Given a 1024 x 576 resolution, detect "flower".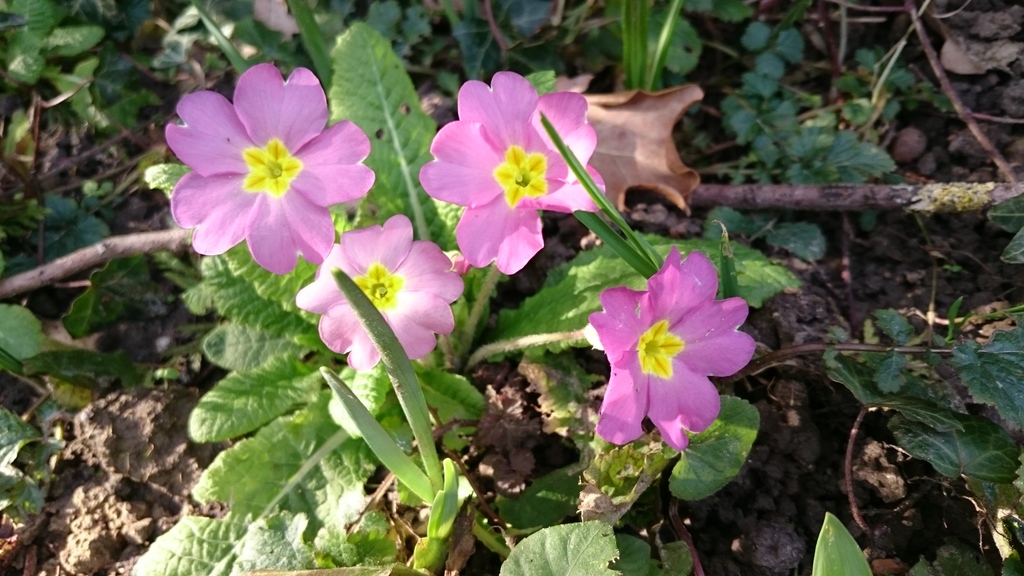
{"left": 415, "top": 70, "right": 602, "bottom": 278}.
